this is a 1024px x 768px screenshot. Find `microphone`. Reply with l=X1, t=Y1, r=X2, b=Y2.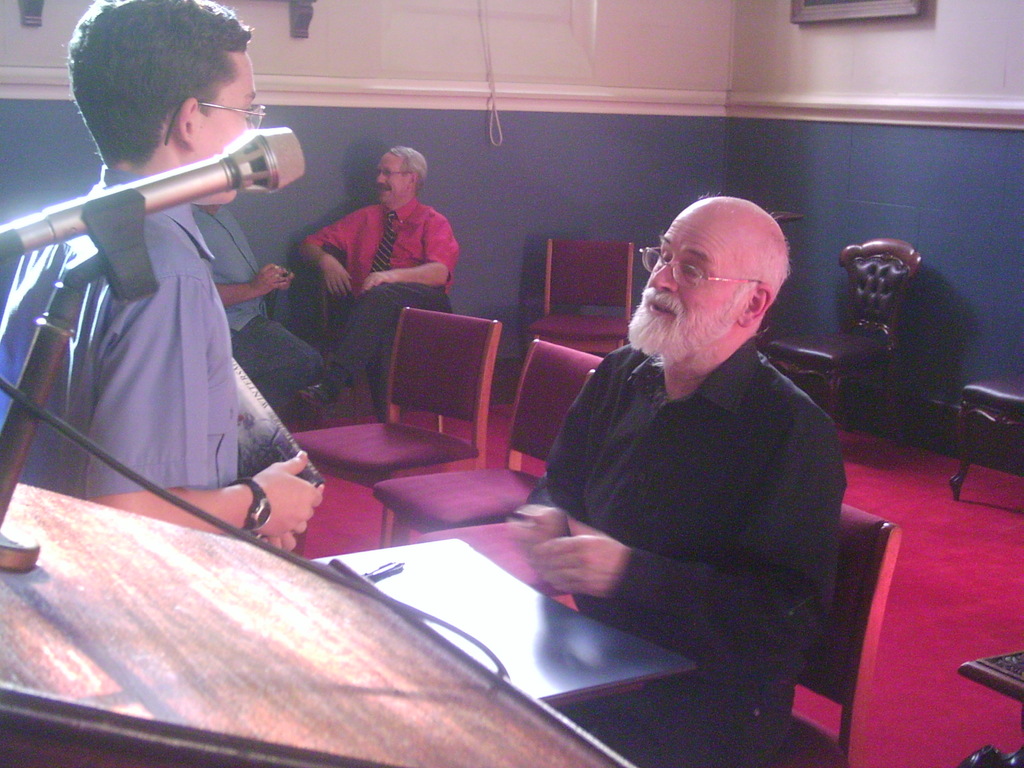
l=16, t=120, r=277, b=267.
